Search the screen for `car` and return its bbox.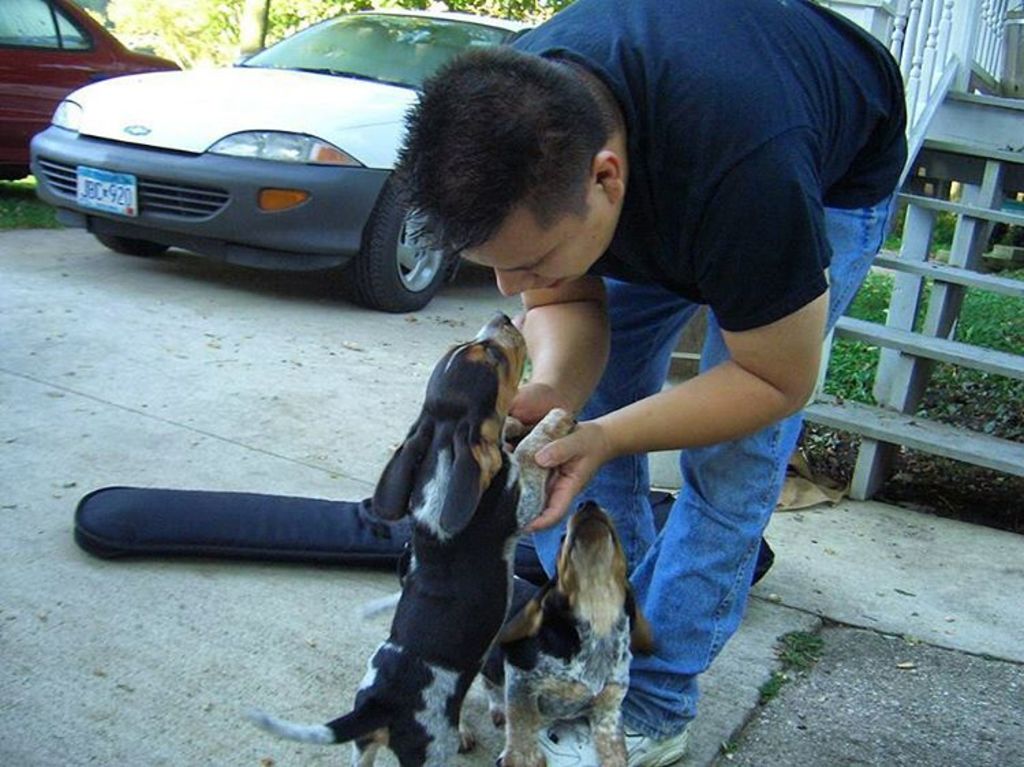
Found: (26, 11, 537, 315).
